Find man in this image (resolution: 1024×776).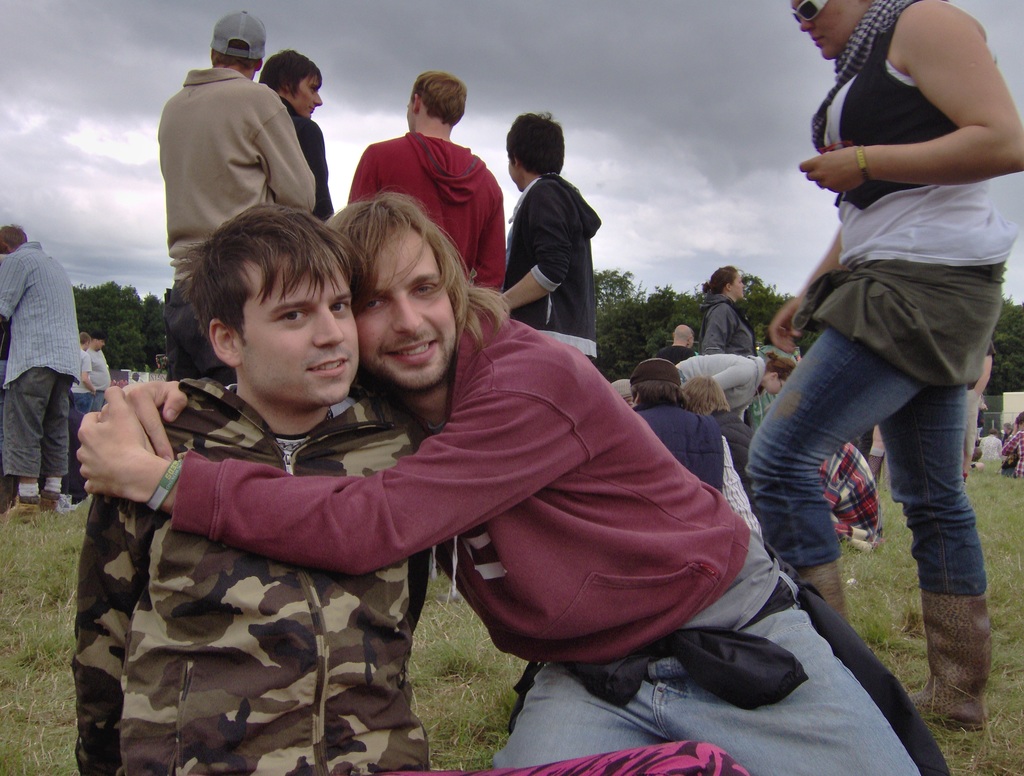
l=755, t=0, r=1023, b=734.
